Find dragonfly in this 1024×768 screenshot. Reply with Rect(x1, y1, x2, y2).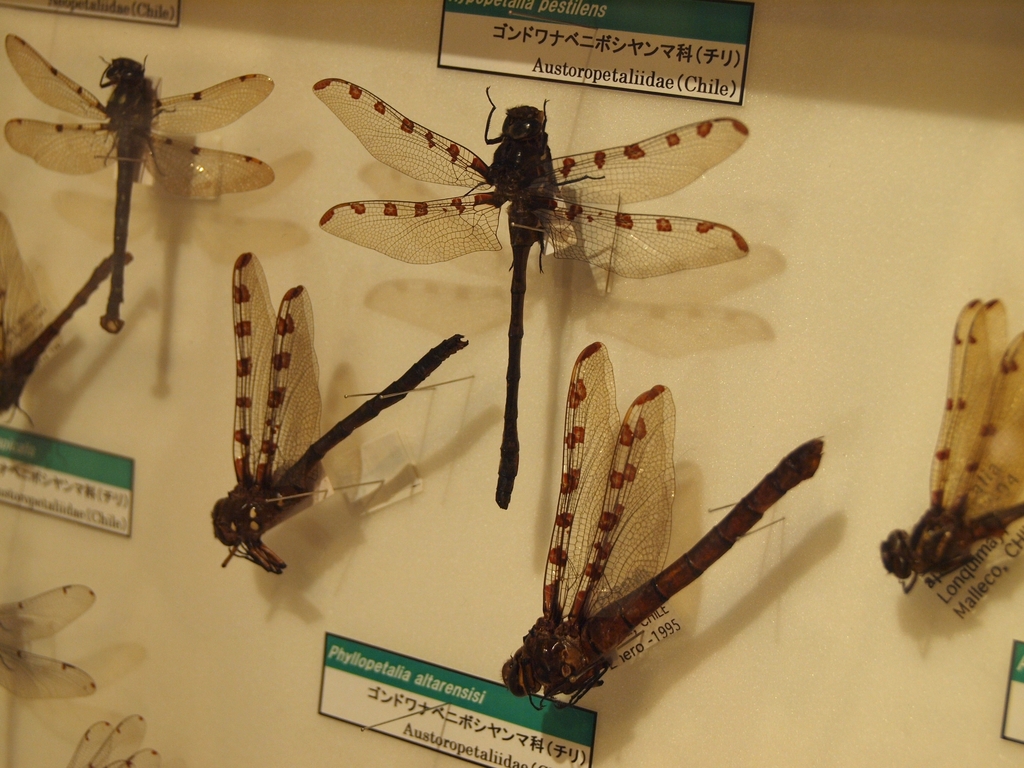
Rect(880, 299, 1023, 594).
